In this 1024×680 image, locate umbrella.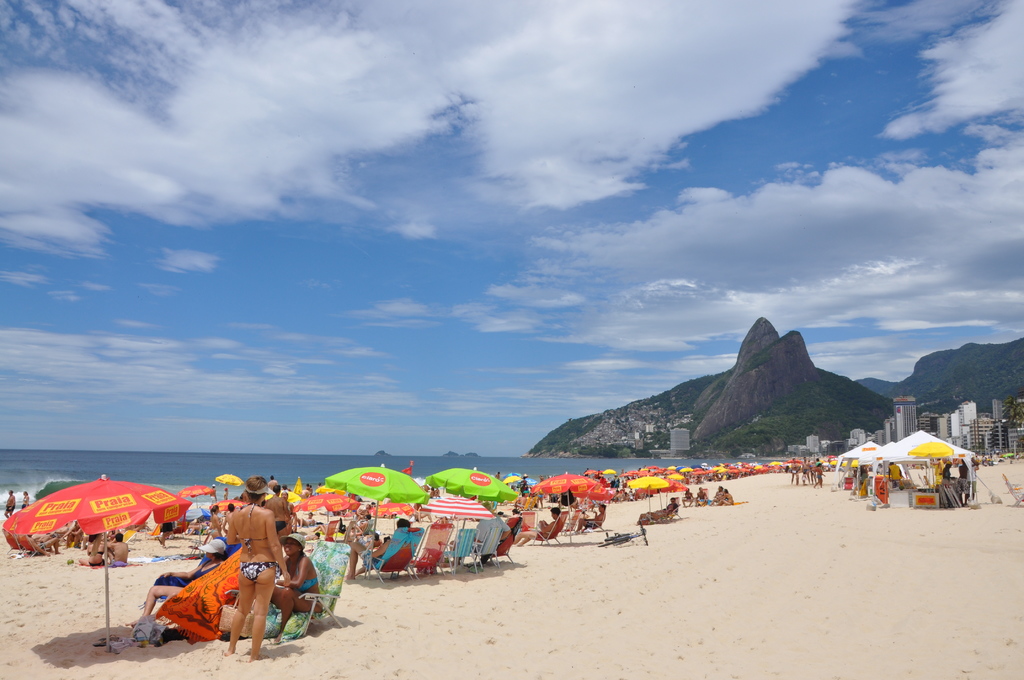
Bounding box: pyautogui.locateOnScreen(418, 490, 492, 559).
